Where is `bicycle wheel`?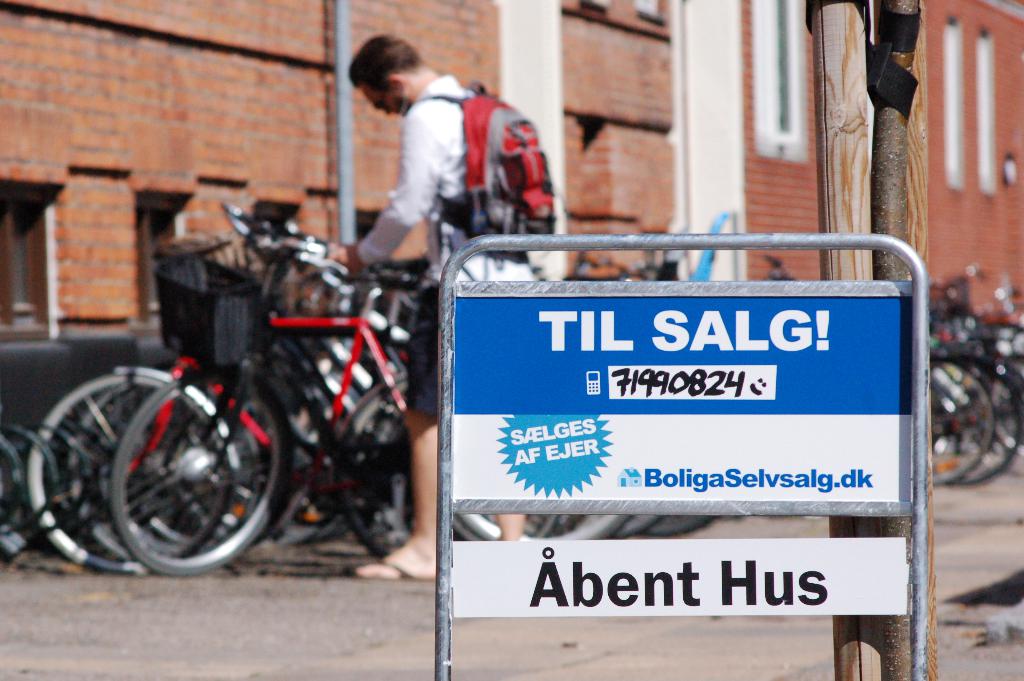
456 504 619 542.
